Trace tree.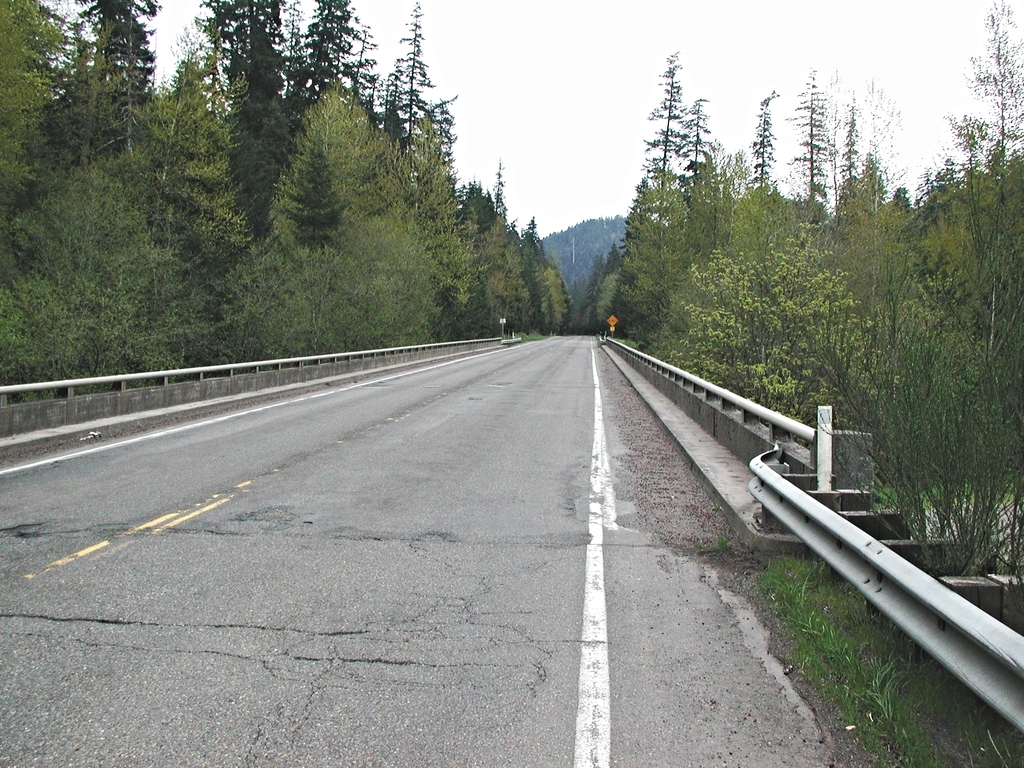
Traced to l=790, t=72, r=839, b=202.
